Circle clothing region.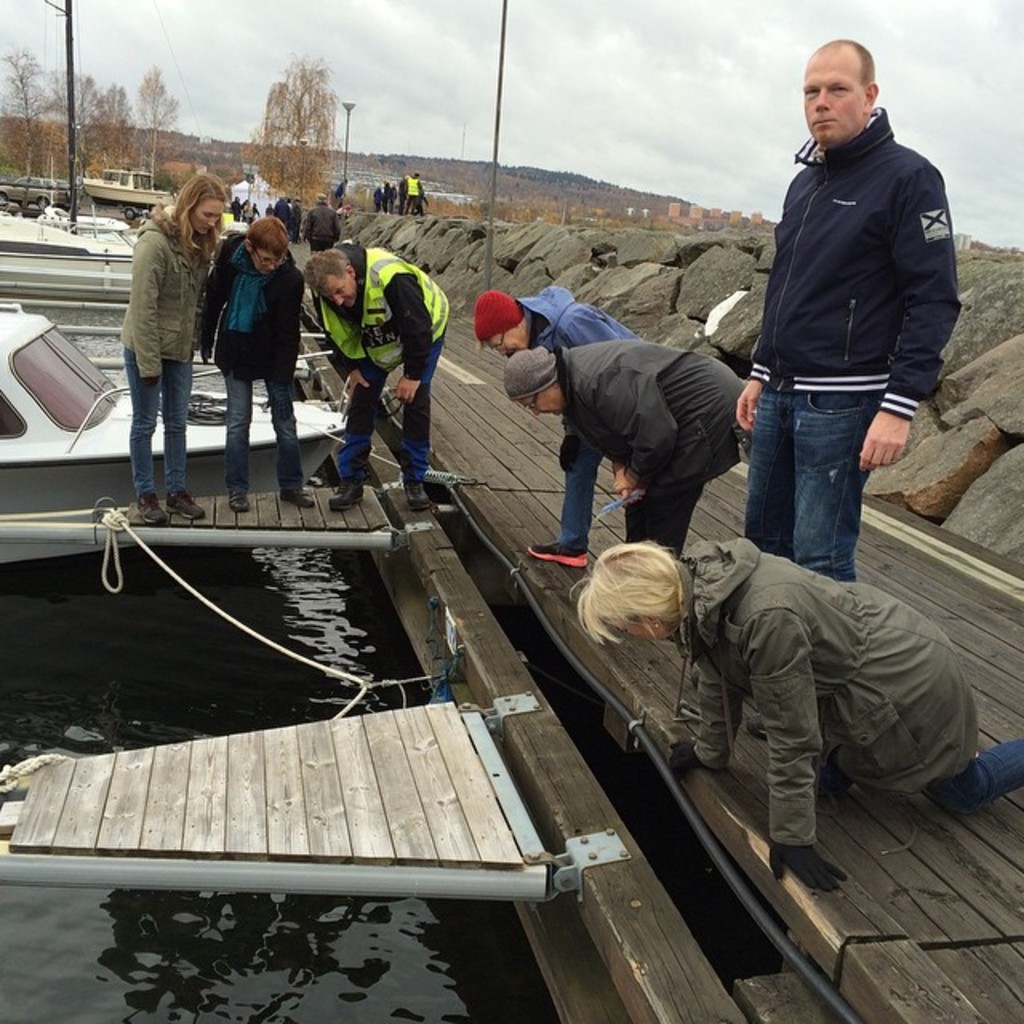
Region: 733, 37, 968, 573.
